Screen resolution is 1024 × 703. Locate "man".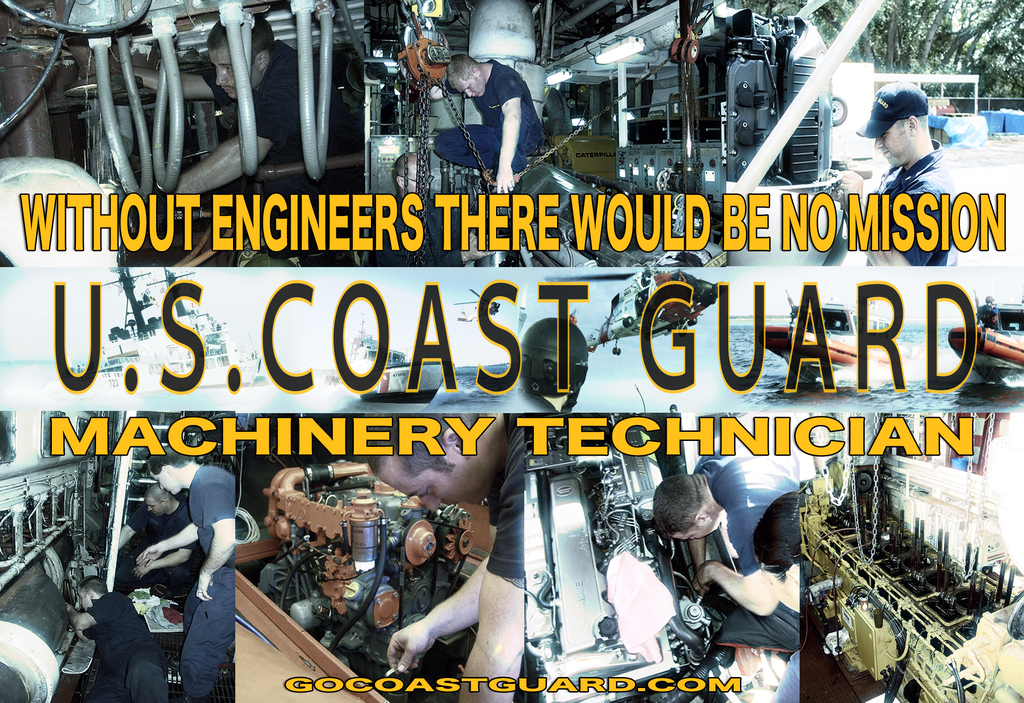
(837, 81, 963, 271).
